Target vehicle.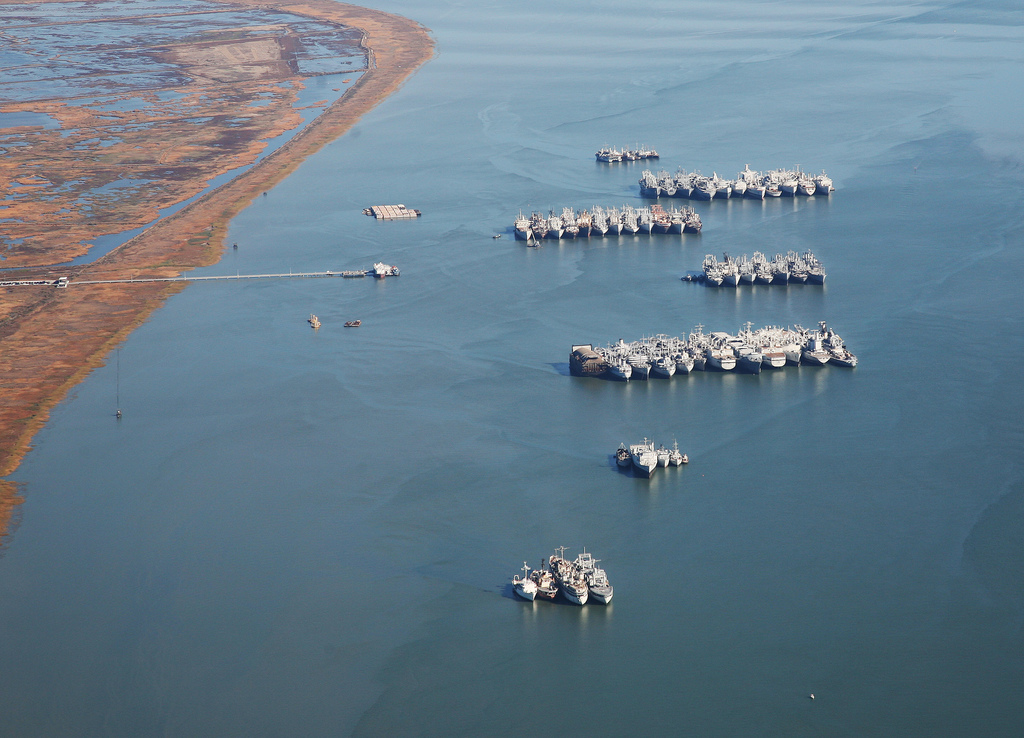
Target region: bbox=[618, 439, 631, 468].
